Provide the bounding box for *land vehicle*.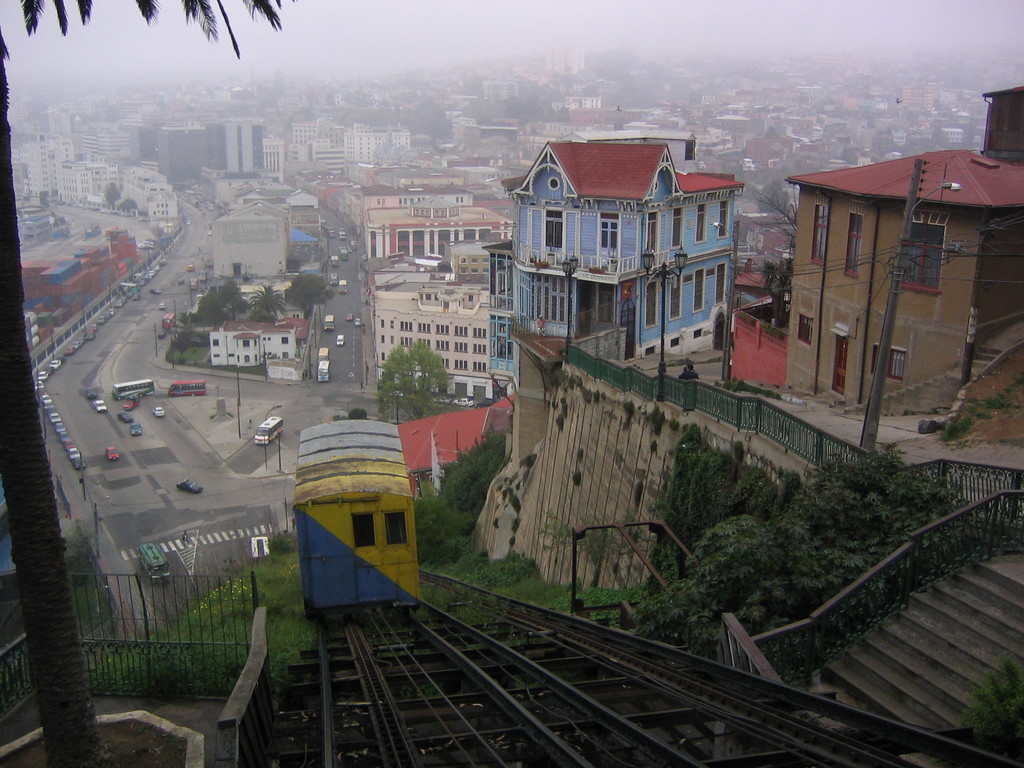
select_region(154, 289, 157, 292).
